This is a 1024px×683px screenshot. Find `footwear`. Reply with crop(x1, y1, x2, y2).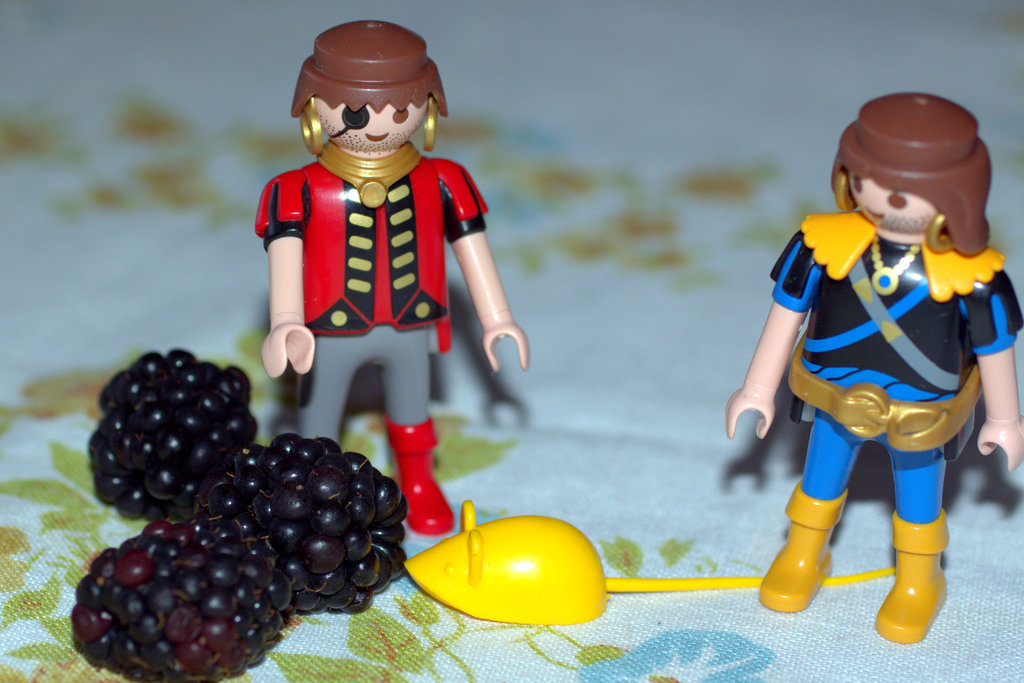
crop(376, 413, 456, 541).
